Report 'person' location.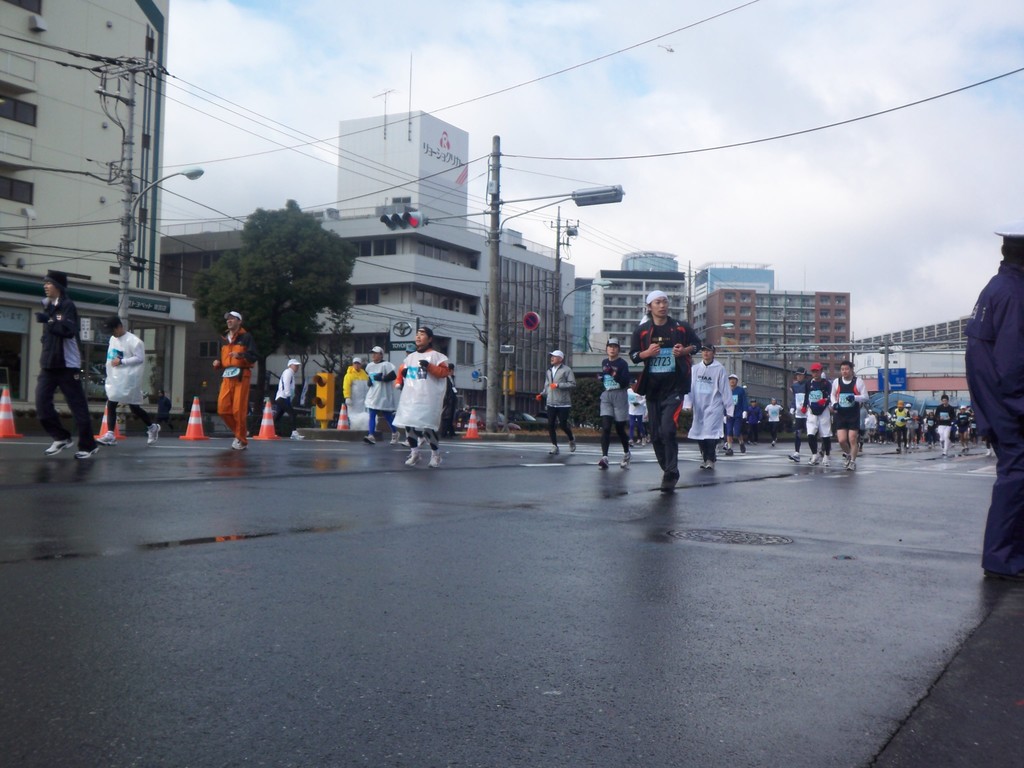
Report: bbox(629, 280, 679, 481).
